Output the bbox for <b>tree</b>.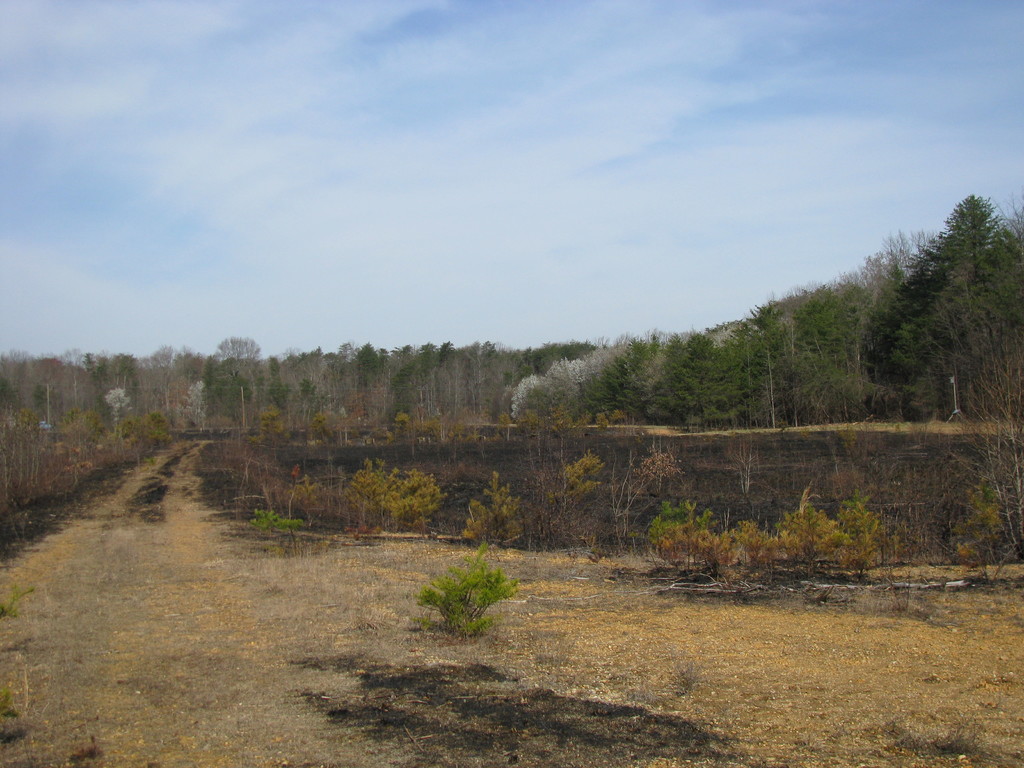
(left=406, top=541, right=518, bottom=648).
